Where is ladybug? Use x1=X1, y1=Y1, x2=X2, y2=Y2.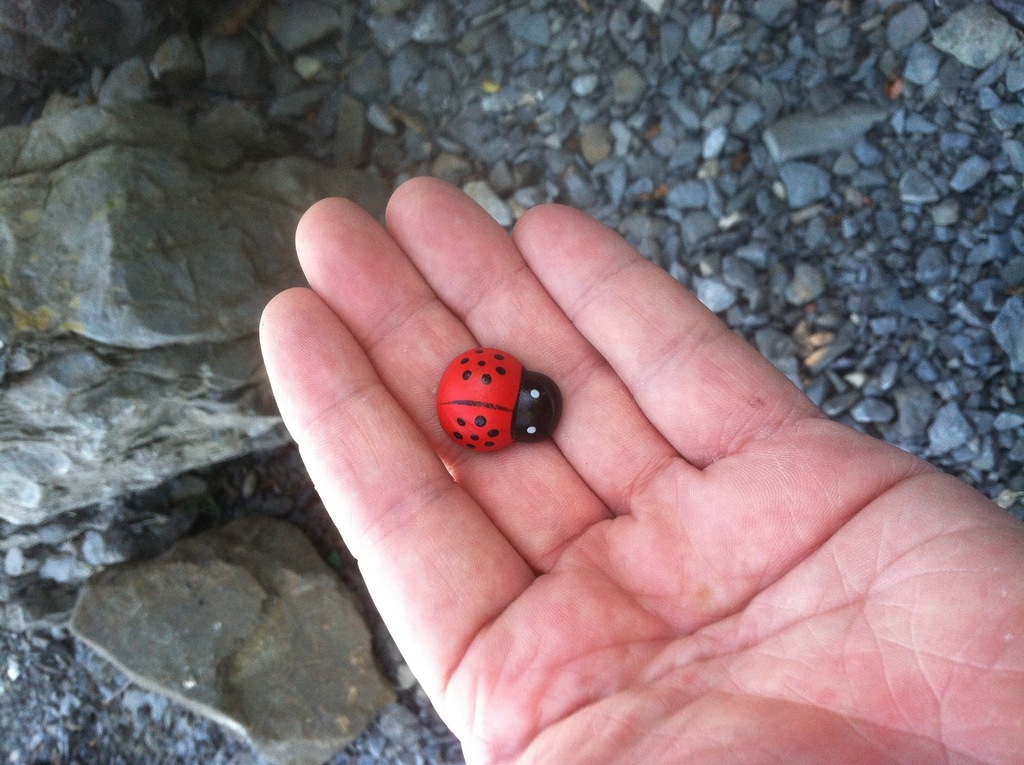
x1=440, y1=347, x2=559, y2=455.
